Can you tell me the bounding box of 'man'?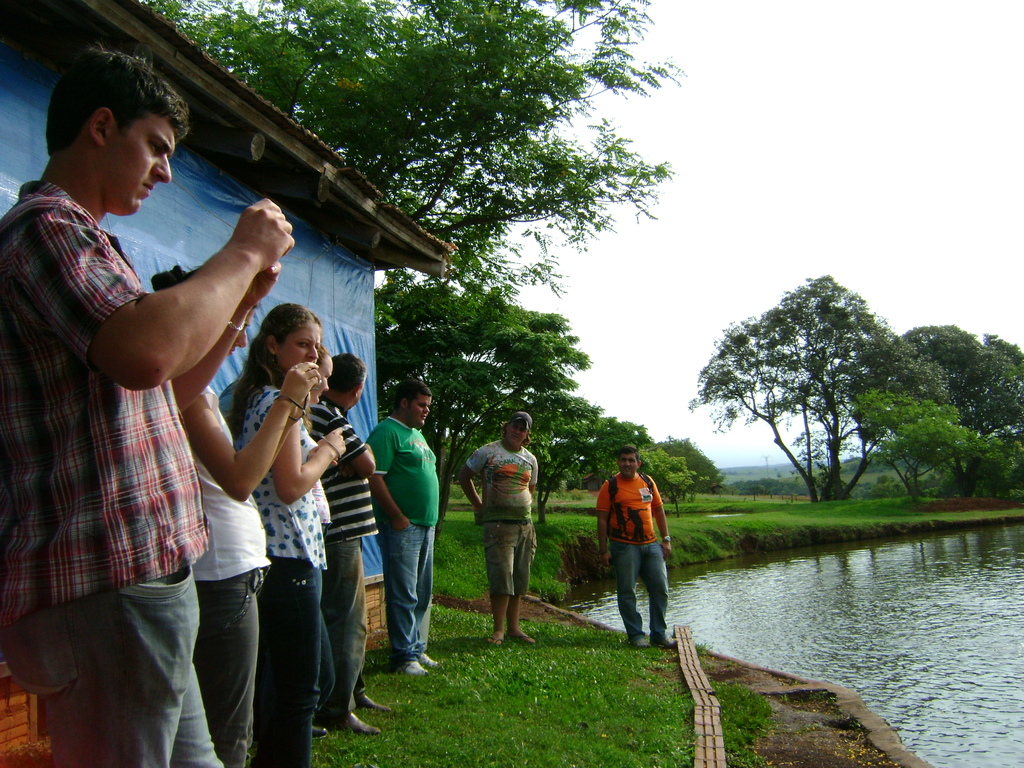
rect(9, 47, 309, 766).
